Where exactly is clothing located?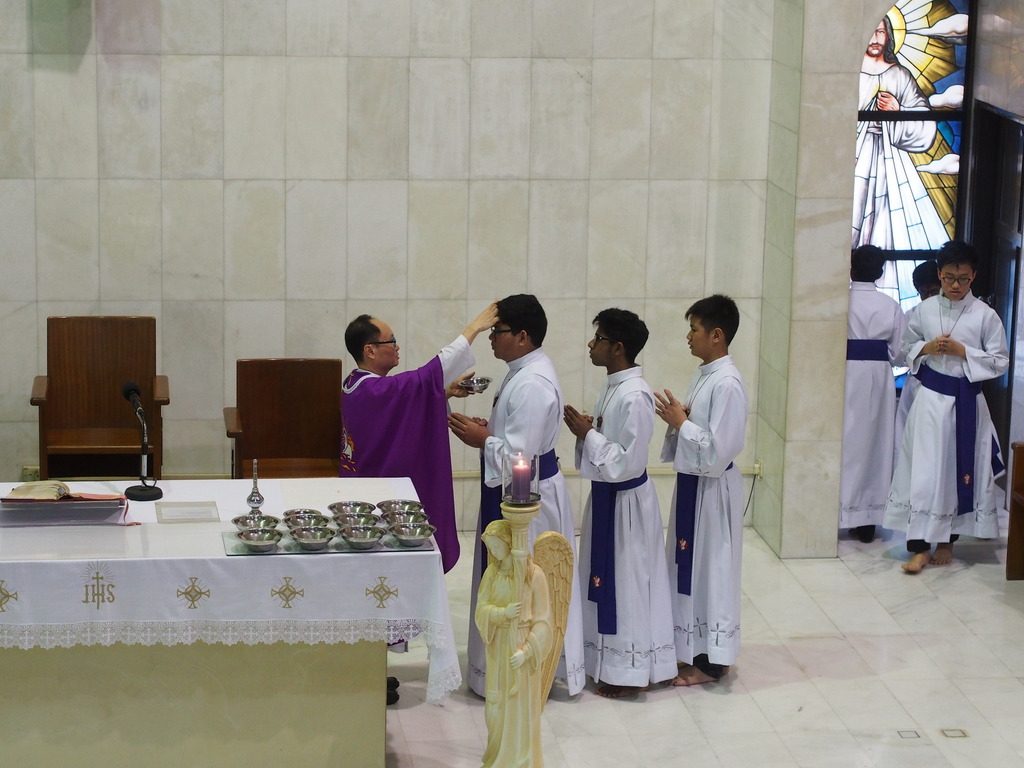
Its bounding box is 575, 363, 678, 688.
